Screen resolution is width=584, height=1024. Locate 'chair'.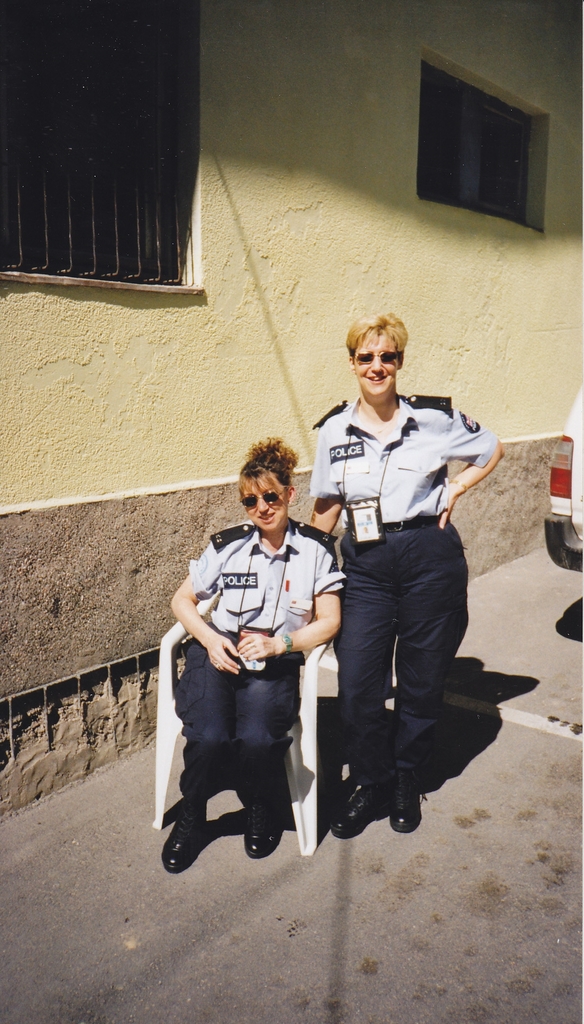
locate(162, 595, 316, 849).
